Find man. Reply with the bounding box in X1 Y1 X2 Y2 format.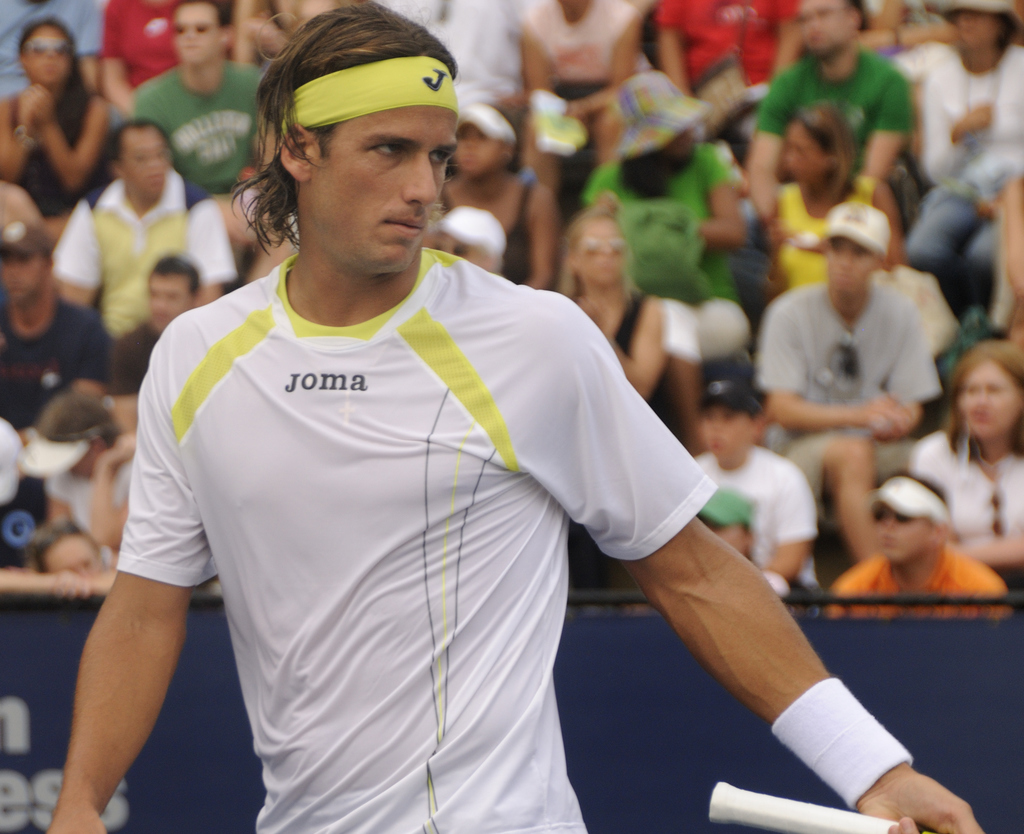
95 39 806 831.
